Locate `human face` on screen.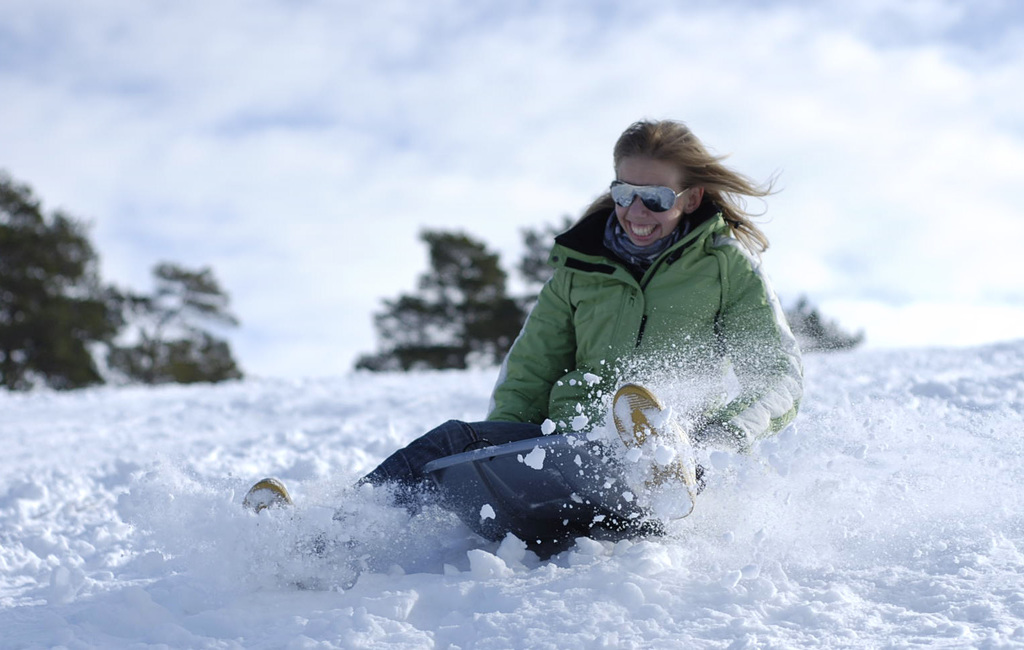
On screen at <region>613, 150, 682, 246</region>.
